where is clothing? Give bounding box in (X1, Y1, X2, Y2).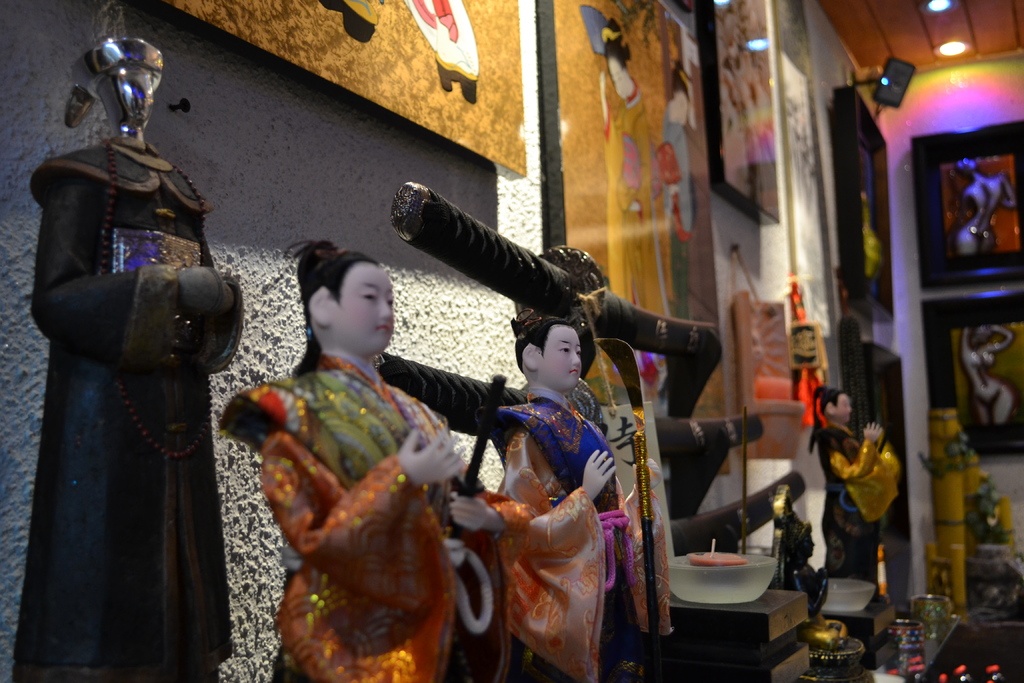
(477, 390, 660, 682).
